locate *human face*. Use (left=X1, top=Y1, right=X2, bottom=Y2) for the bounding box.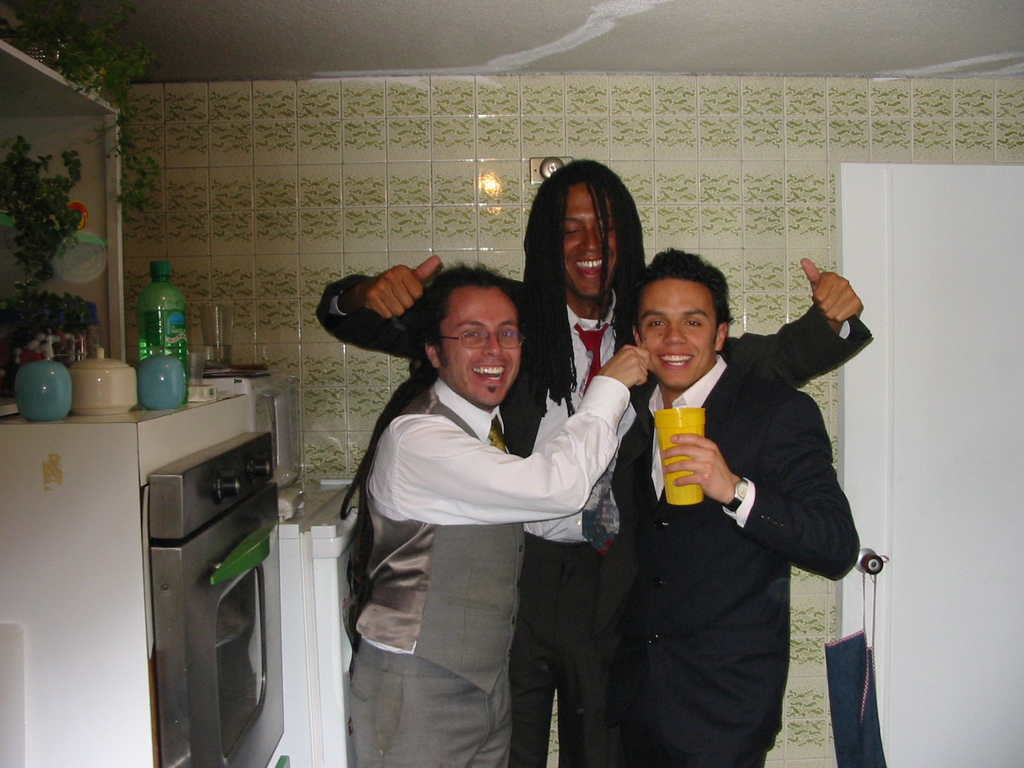
(left=444, top=290, right=523, bottom=410).
